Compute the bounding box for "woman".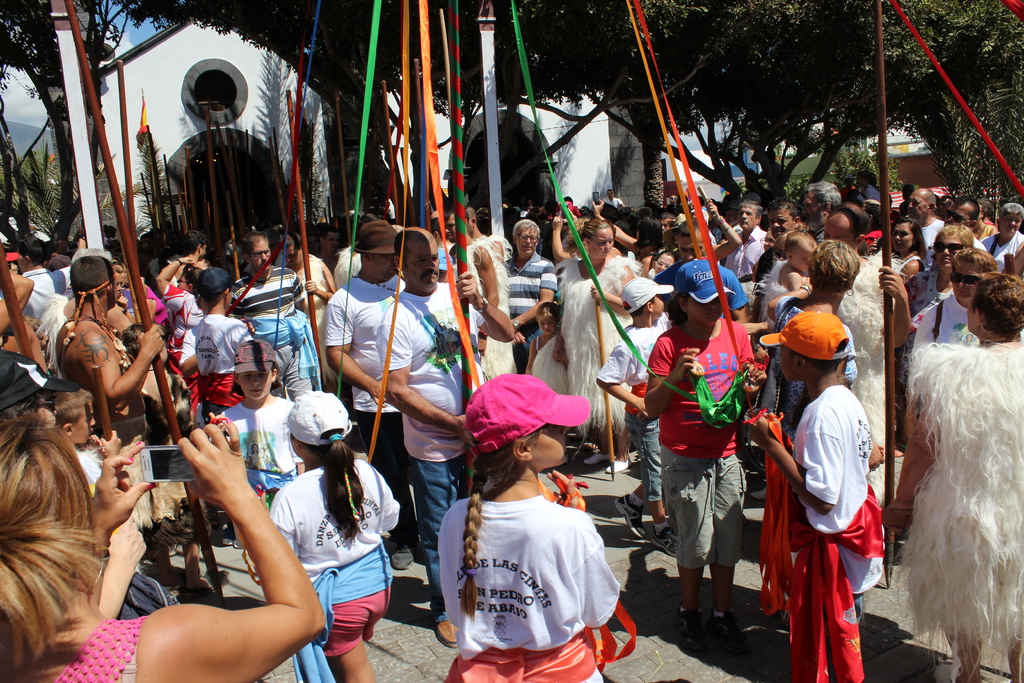
(765,236,860,516).
